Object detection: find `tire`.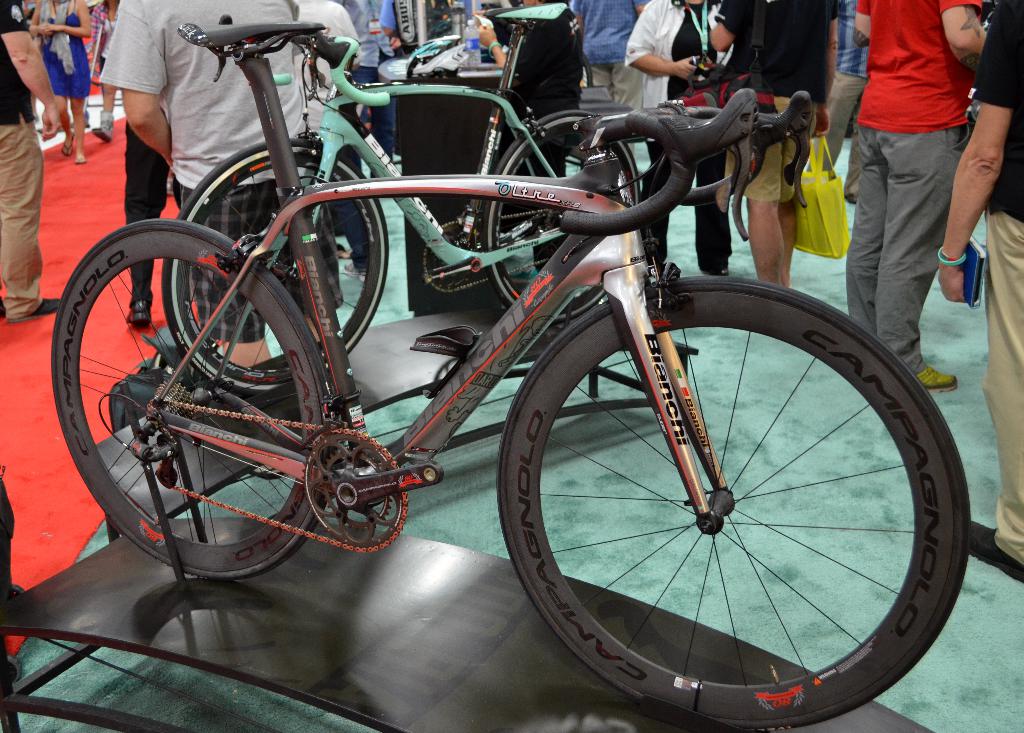
[53, 220, 326, 582].
